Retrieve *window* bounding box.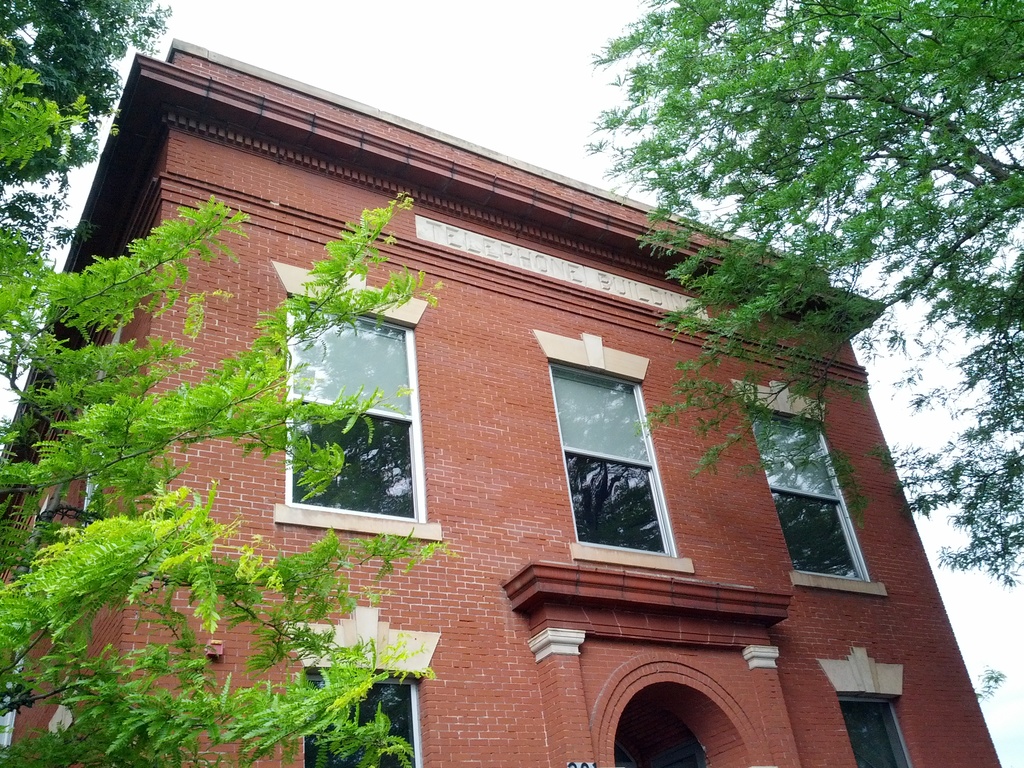
Bounding box: crop(813, 646, 932, 767).
